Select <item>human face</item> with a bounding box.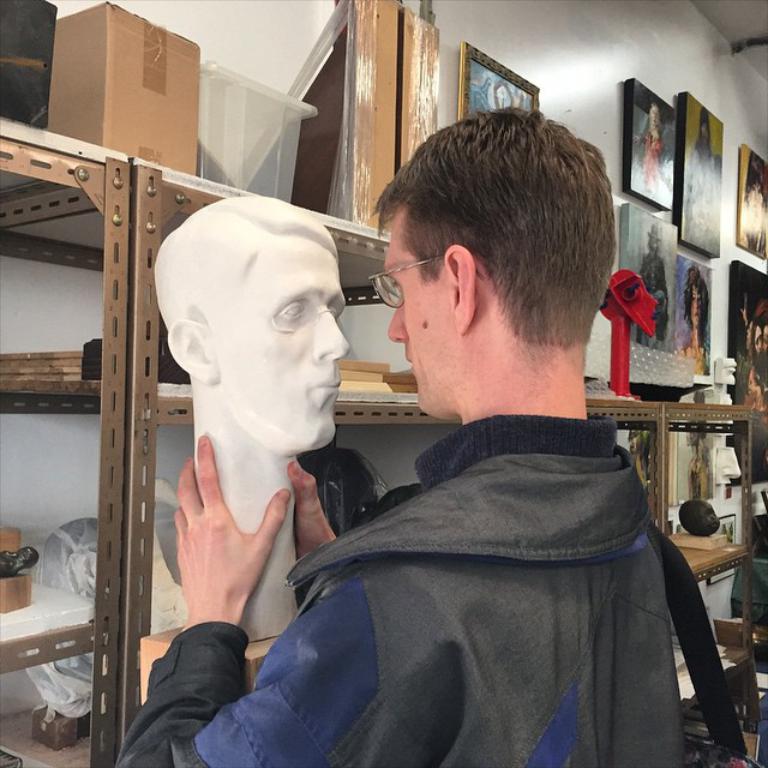
[left=365, top=223, right=454, bottom=416].
